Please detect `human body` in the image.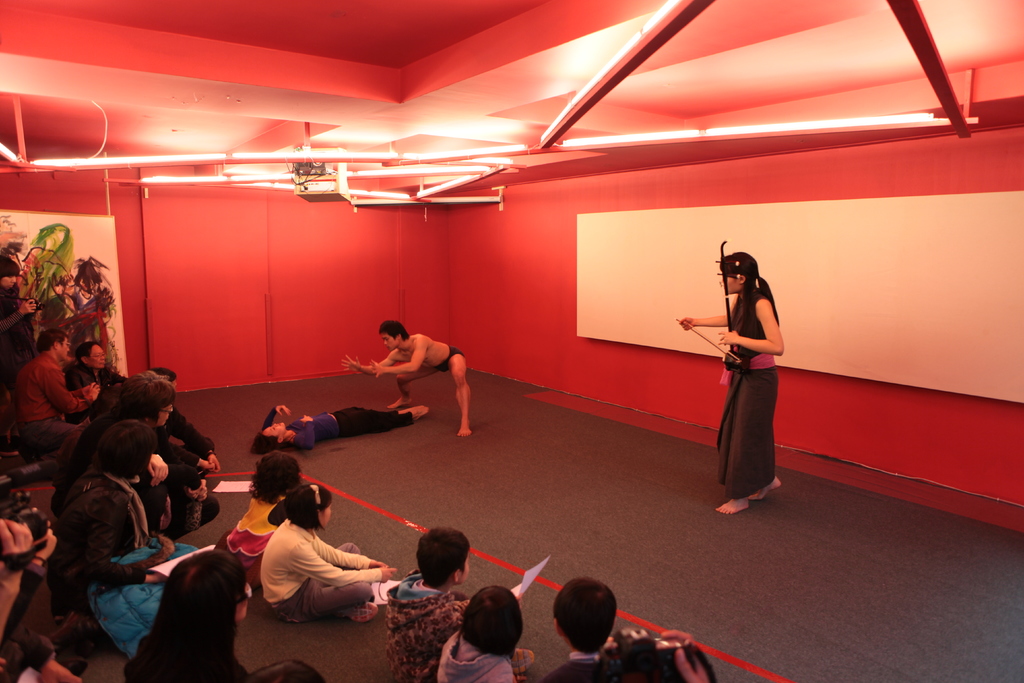
(390, 571, 529, 682).
